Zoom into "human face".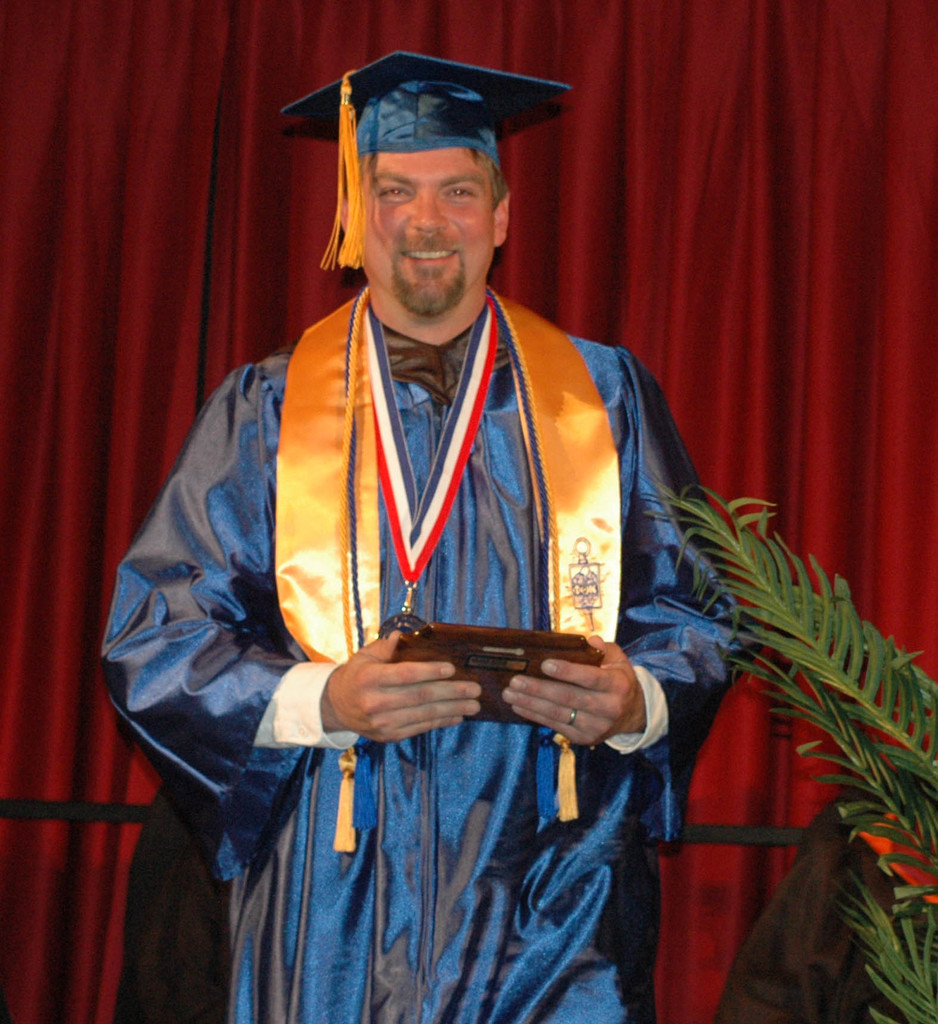
Zoom target: 360/144/496/314.
